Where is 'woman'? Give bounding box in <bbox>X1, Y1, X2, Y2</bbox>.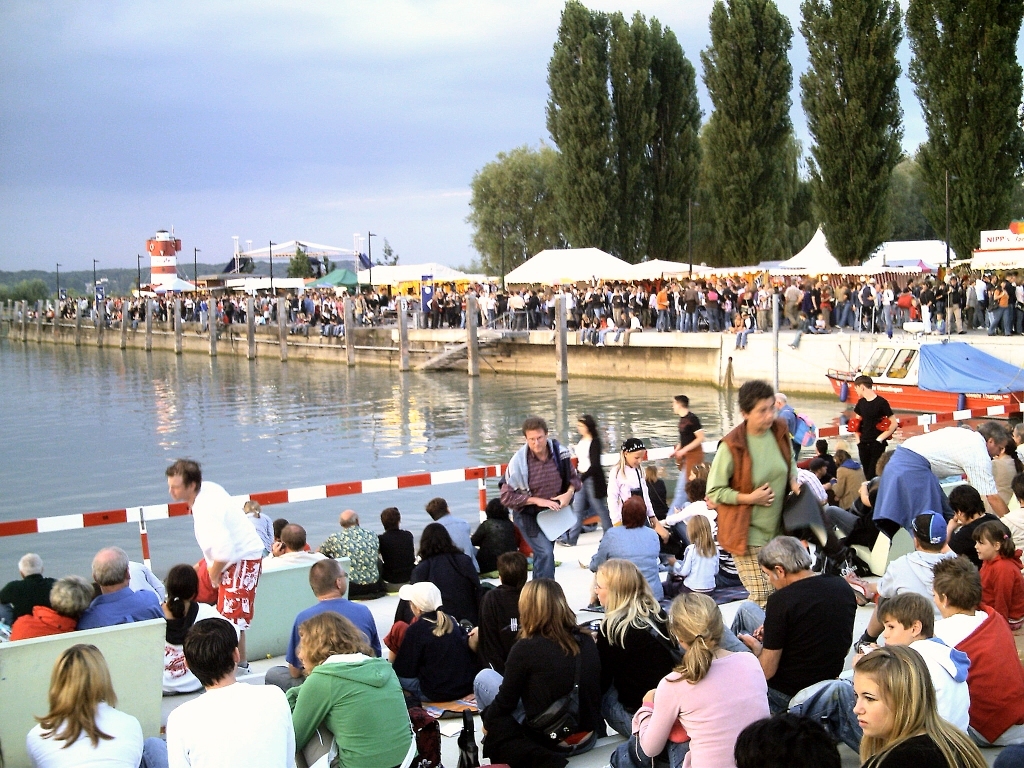
<bbox>158, 566, 239, 694</bbox>.
